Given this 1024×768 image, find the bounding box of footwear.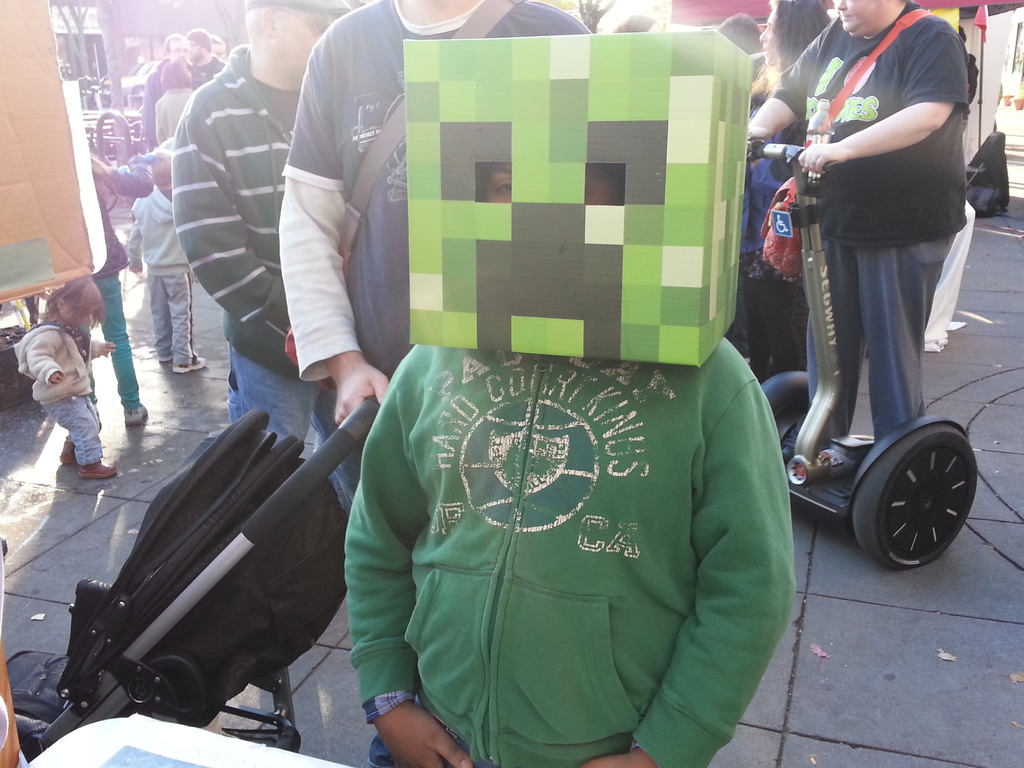
crop(173, 362, 205, 373).
